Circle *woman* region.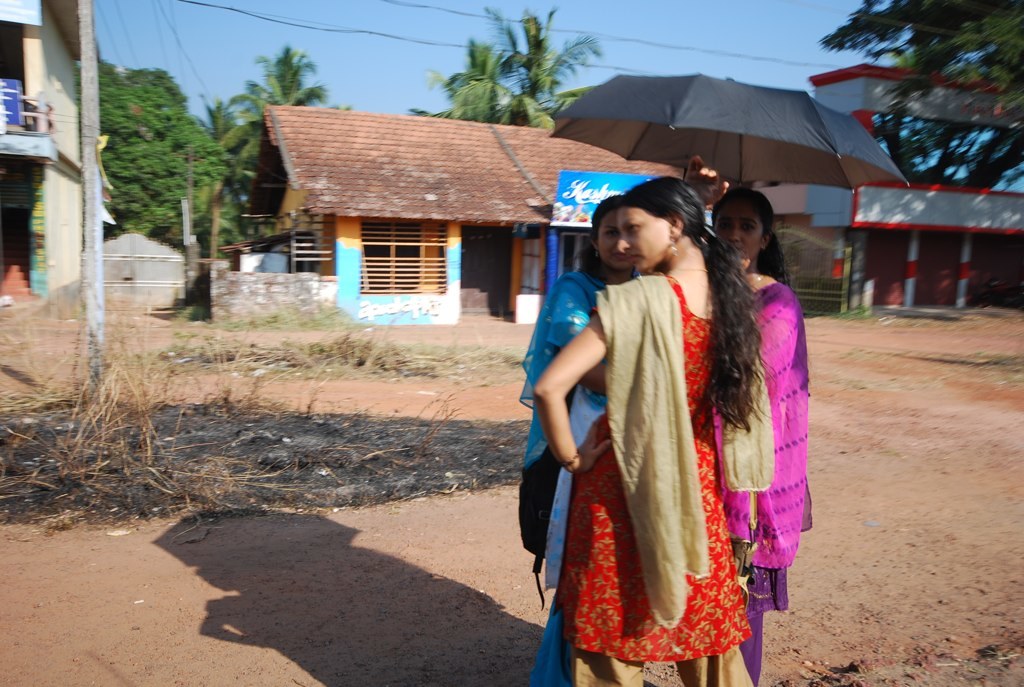
Region: [715,186,813,686].
